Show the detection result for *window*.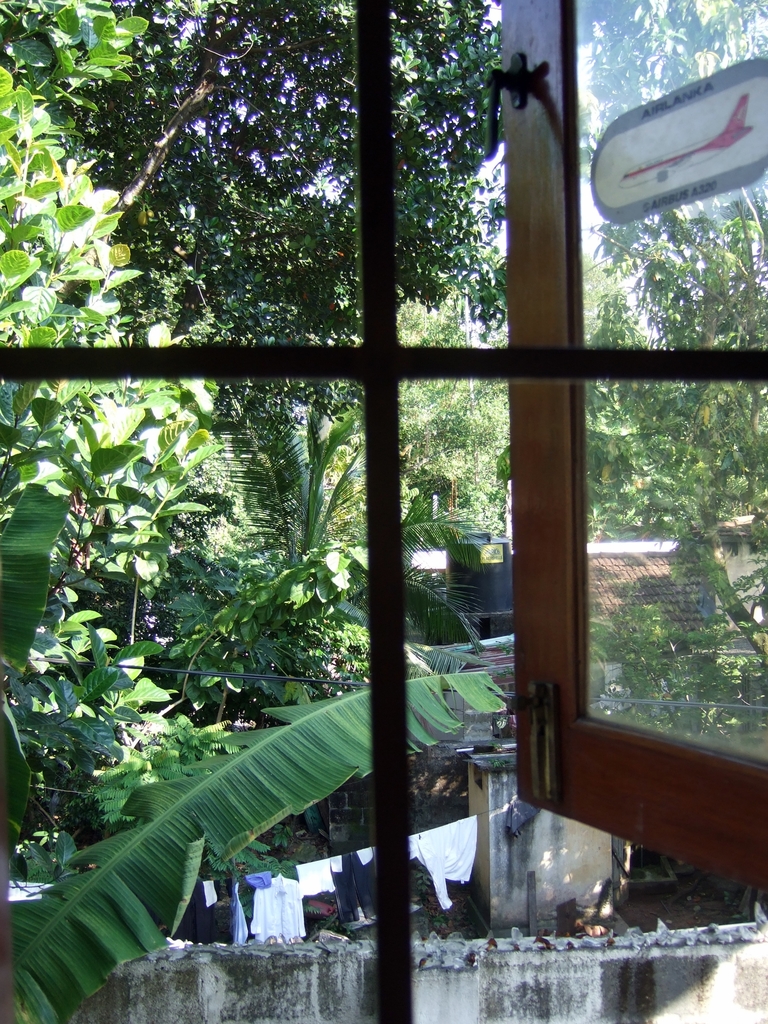
crop(0, 0, 767, 1023).
